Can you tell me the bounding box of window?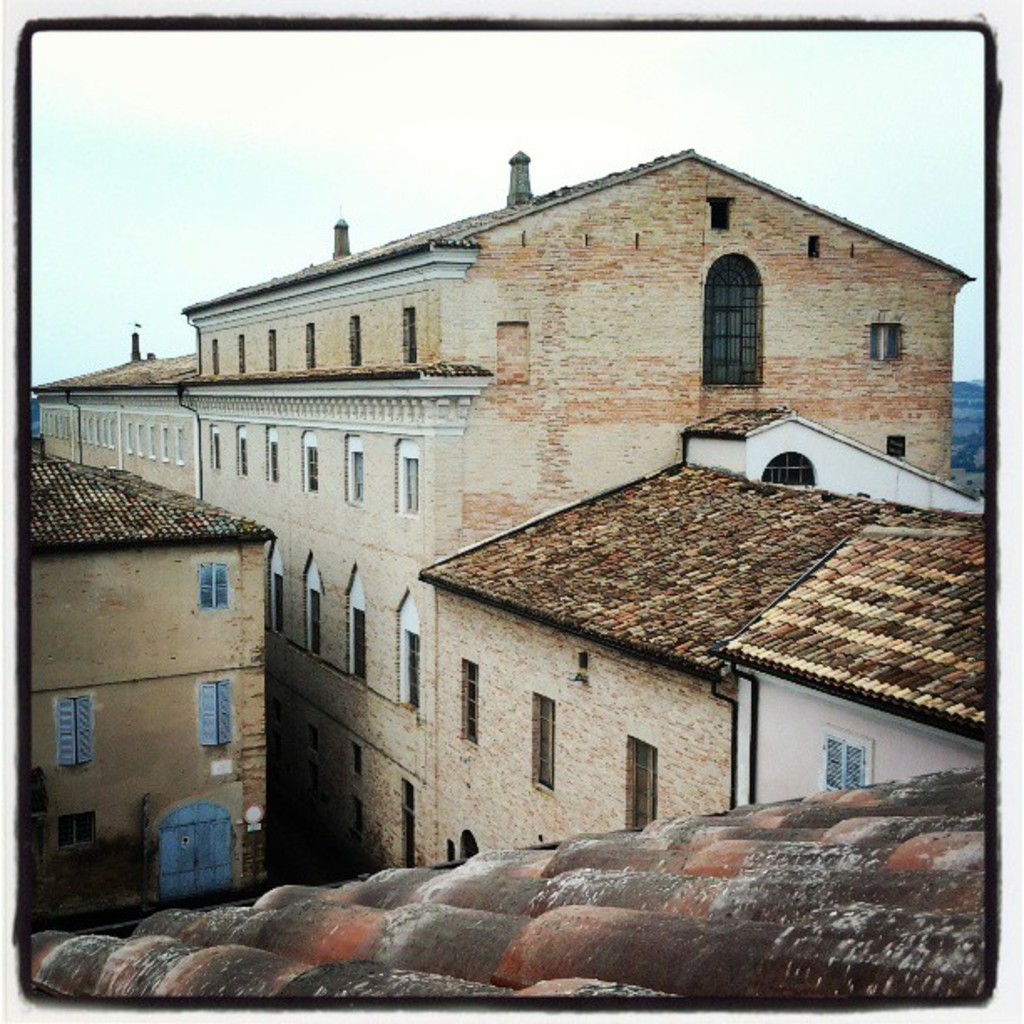
870/323/902/360.
